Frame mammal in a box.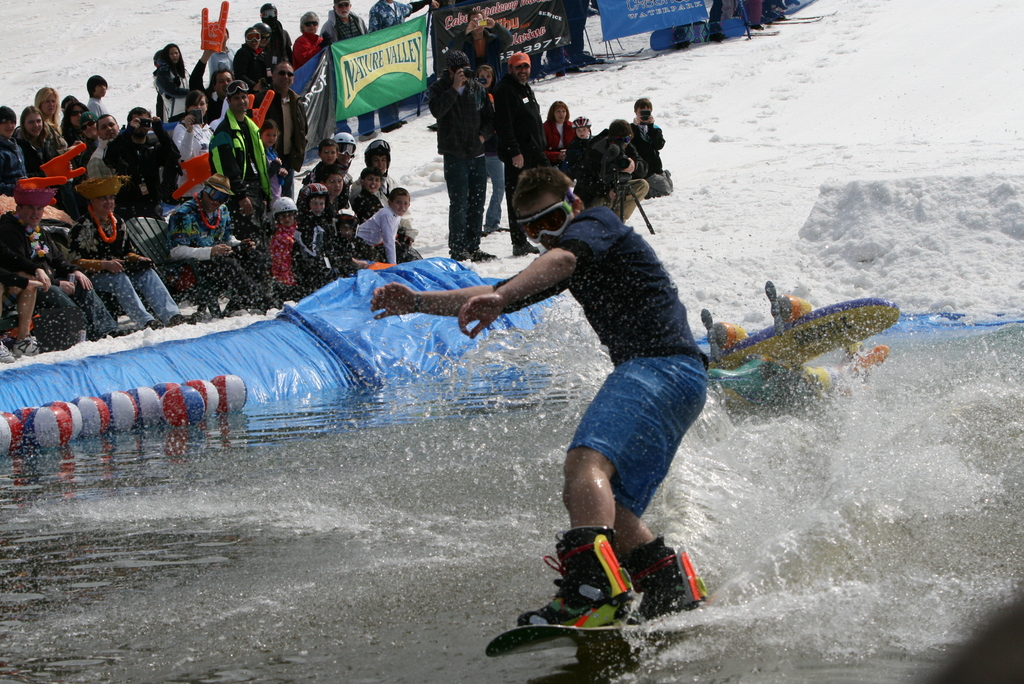
261/118/290/207.
